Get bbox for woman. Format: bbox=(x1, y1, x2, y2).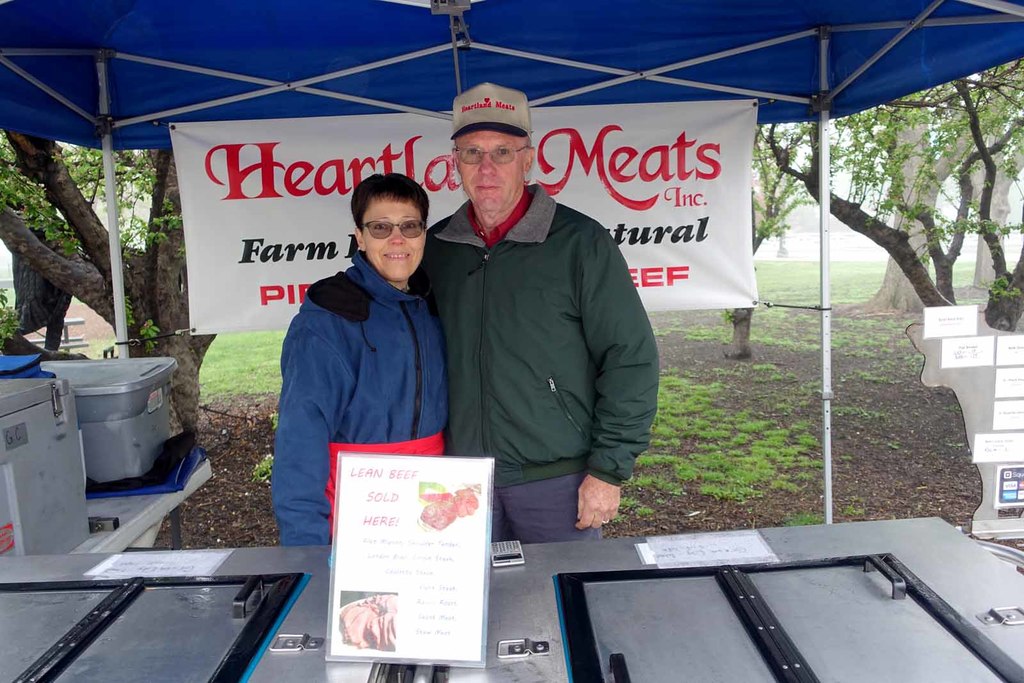
bbox=(253, 159, 464, 558).
